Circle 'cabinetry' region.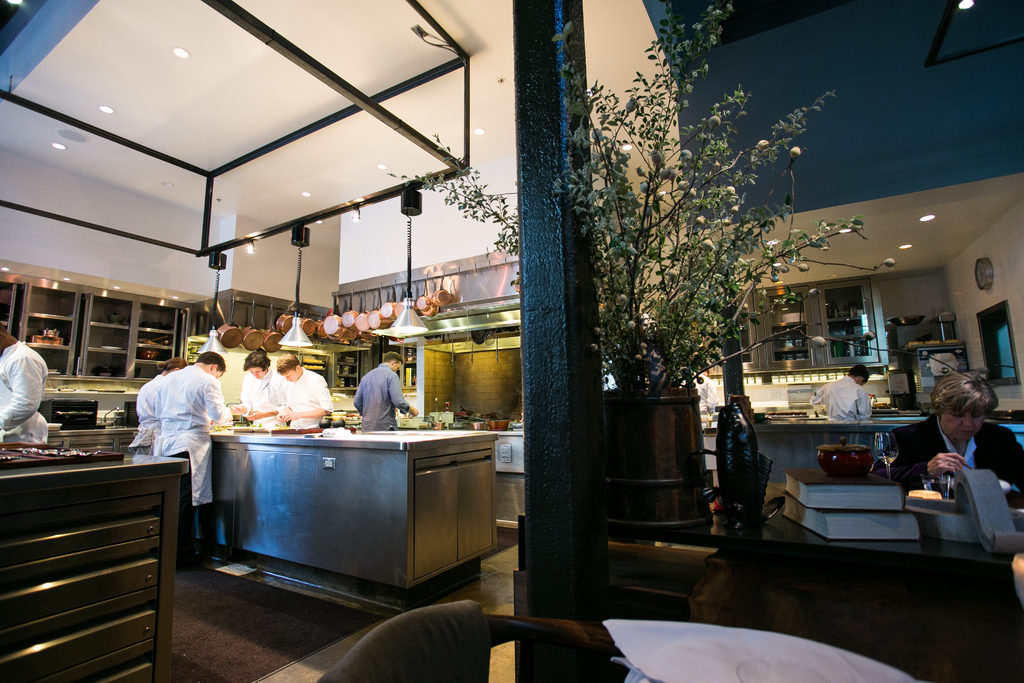
Region: (127, 365, 163, 381).
